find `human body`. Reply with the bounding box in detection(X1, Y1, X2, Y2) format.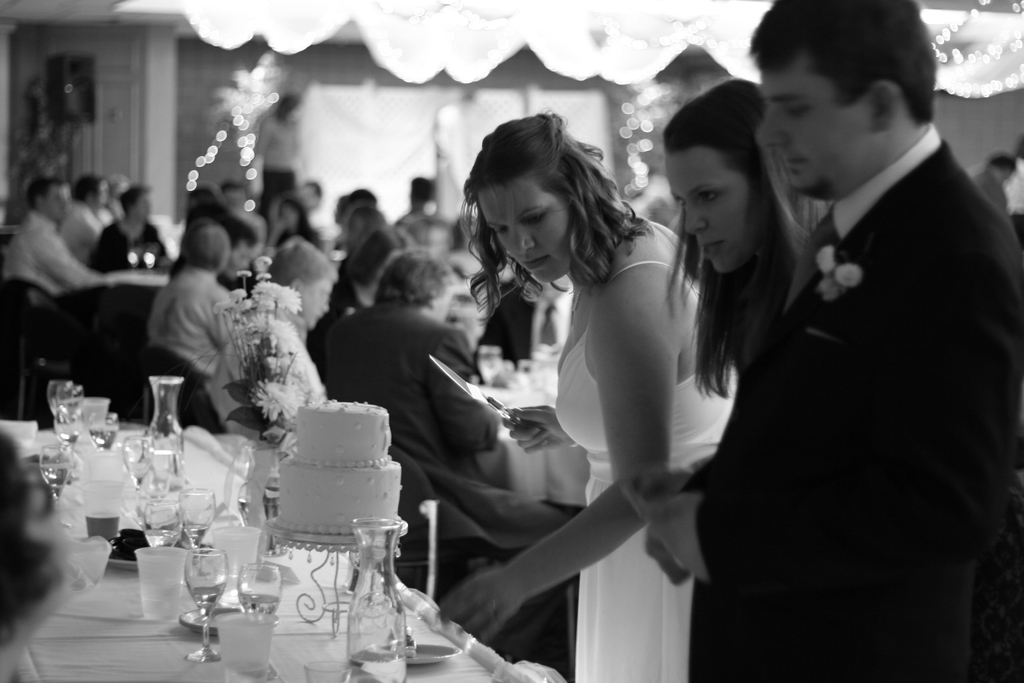
detection(397, 174, 444, 222).
